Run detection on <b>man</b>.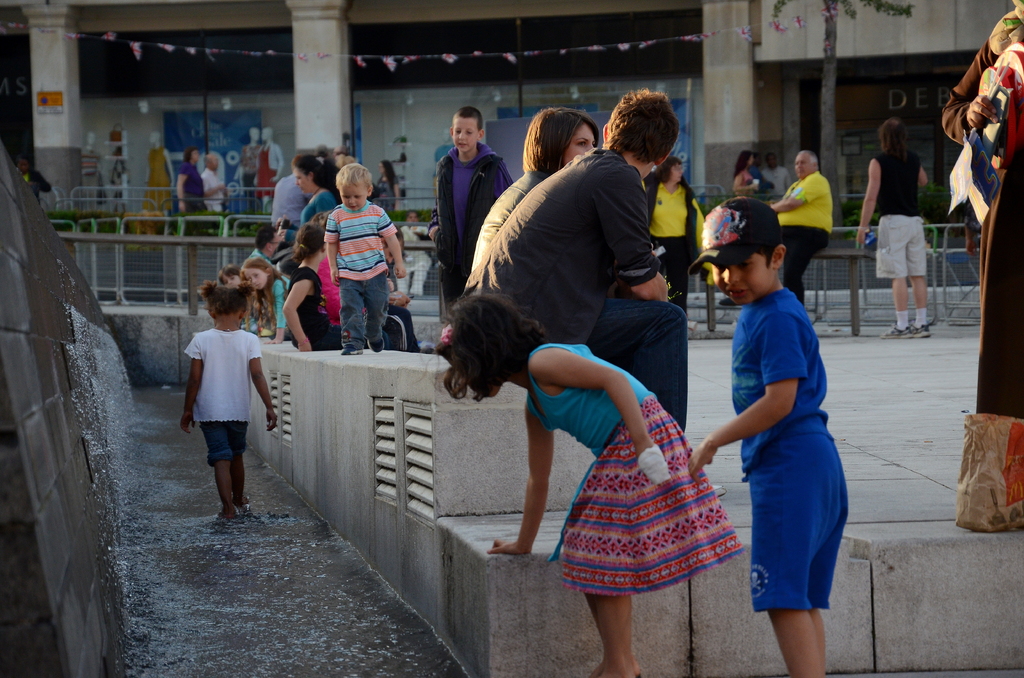
Result: box(199, 155, 230, 236).
